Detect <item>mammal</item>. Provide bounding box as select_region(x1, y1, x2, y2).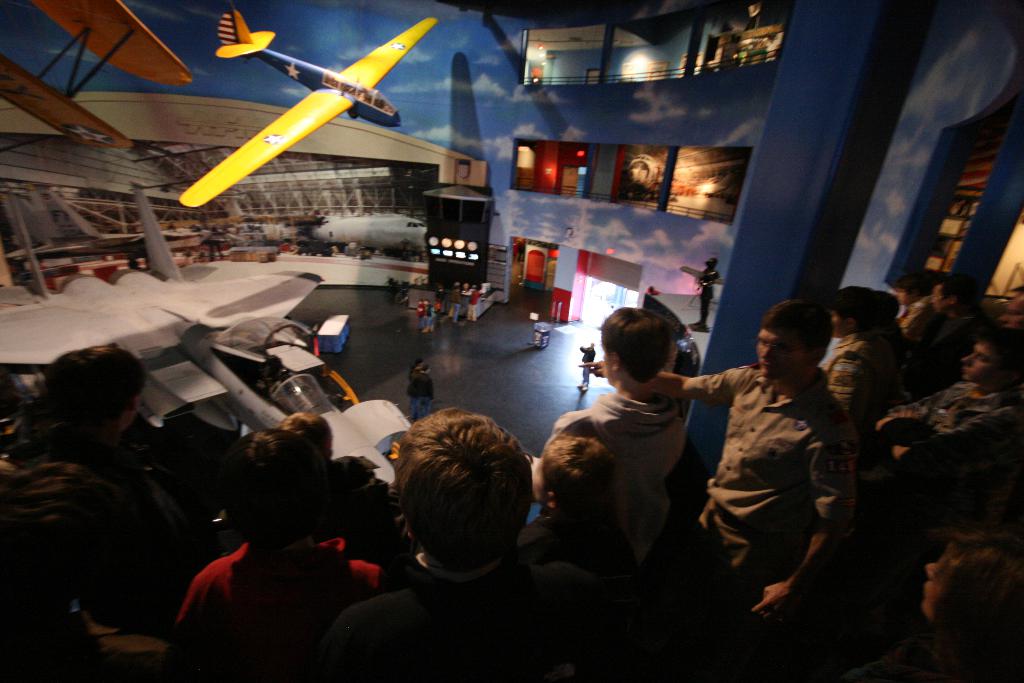
select_region(412, 365, 437, 425).
